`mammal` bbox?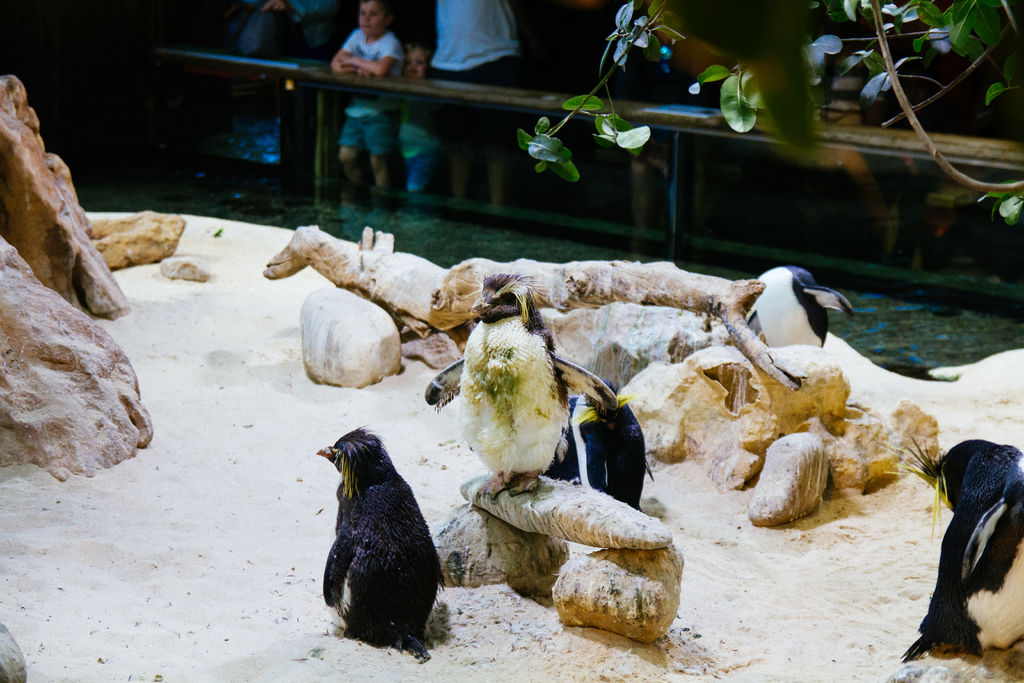
403/45/444/199
